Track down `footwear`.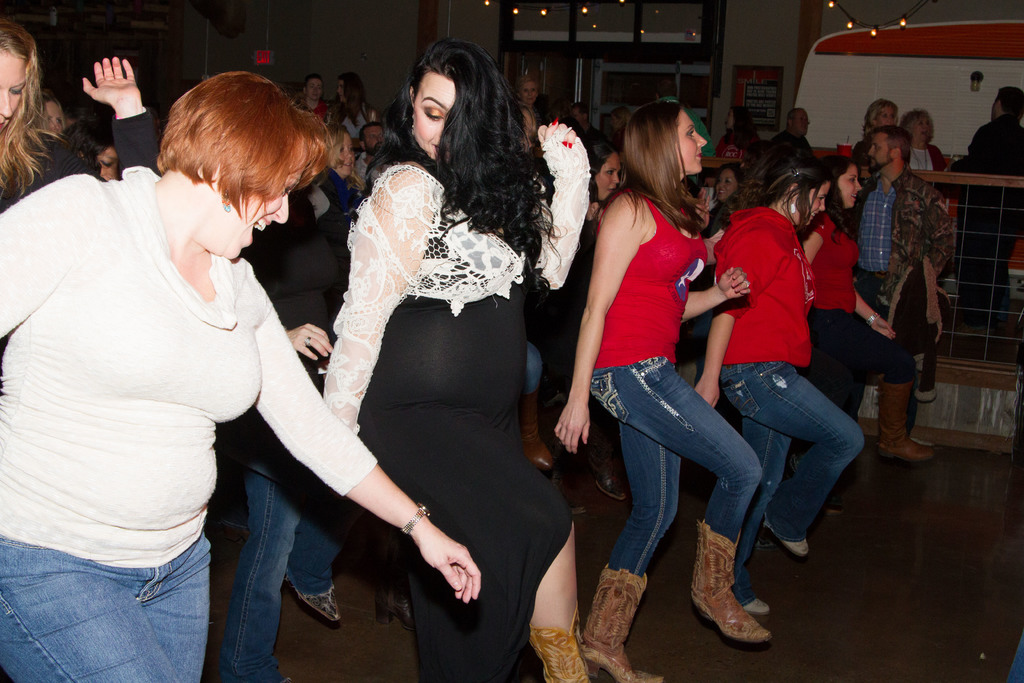
Tracked to l=515, t=395, r=565, b=475.
